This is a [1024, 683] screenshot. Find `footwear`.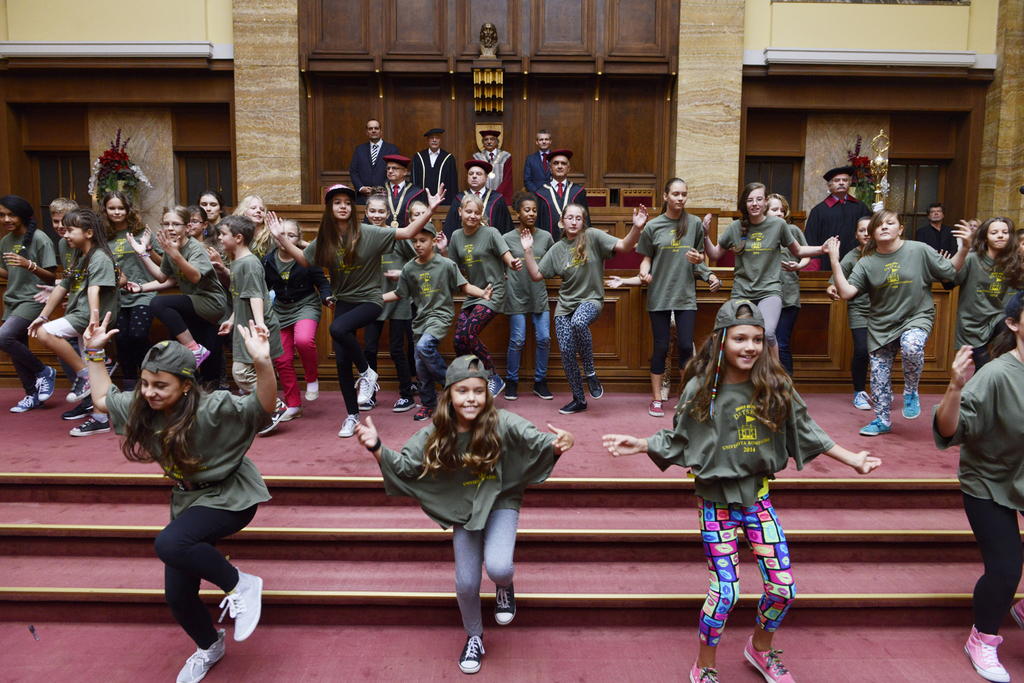
Bounding box: select_region(560, 395, 588, 415).
